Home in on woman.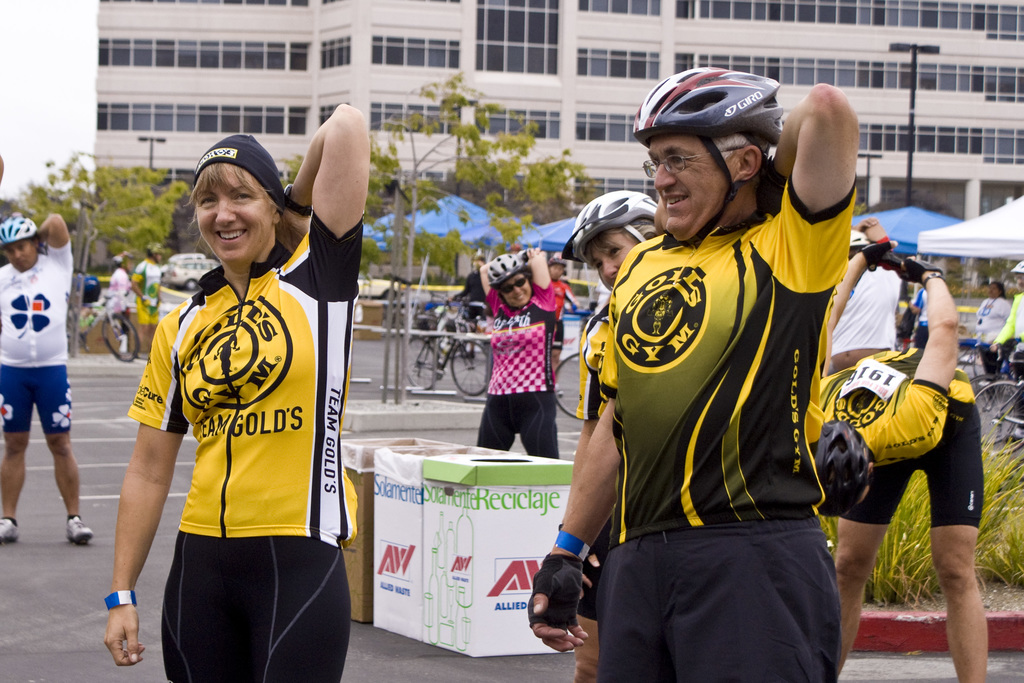
Homed in at bbox=[465, 247, 559, 459].
